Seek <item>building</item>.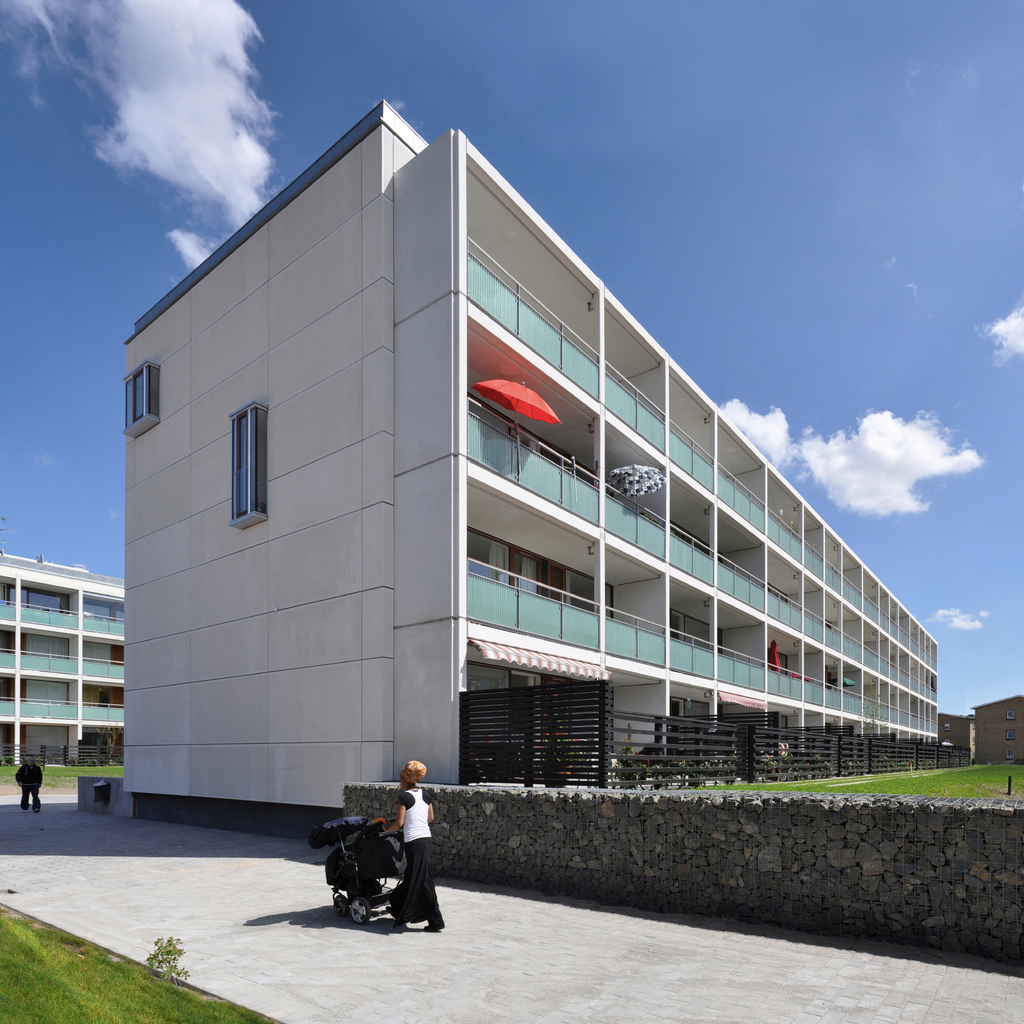
x1=930 y1=715 x2=984 y2=758.
